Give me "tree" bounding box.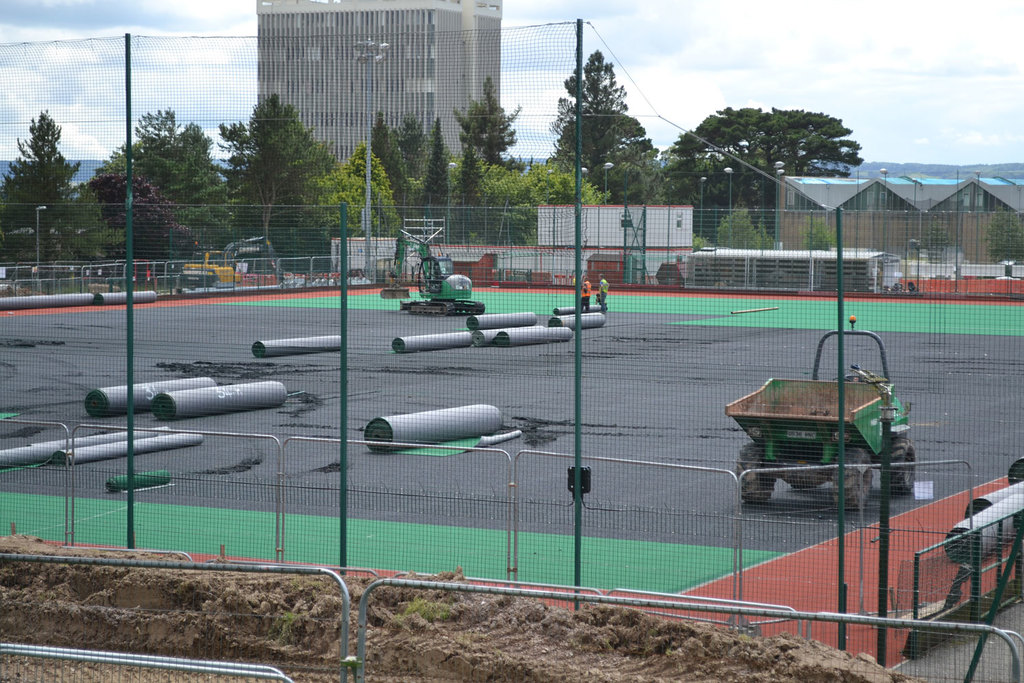
<region>78, 167, 196, 264</region>.
